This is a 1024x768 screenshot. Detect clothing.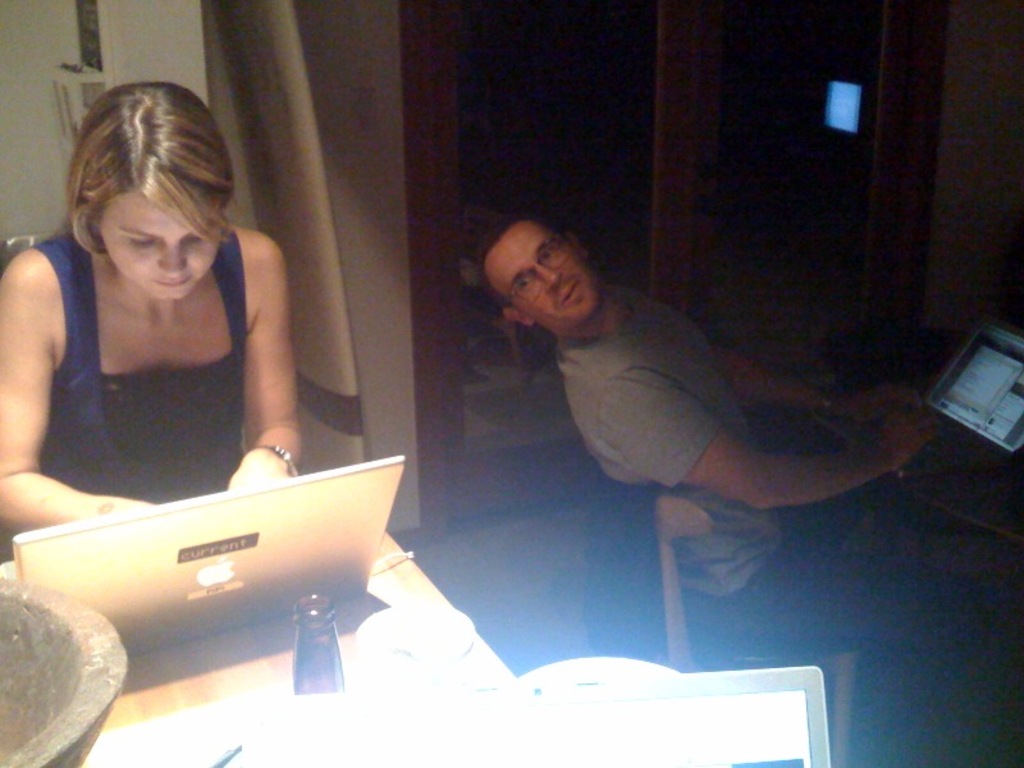
(left=558, top=292, right=1023, bottom=631).
